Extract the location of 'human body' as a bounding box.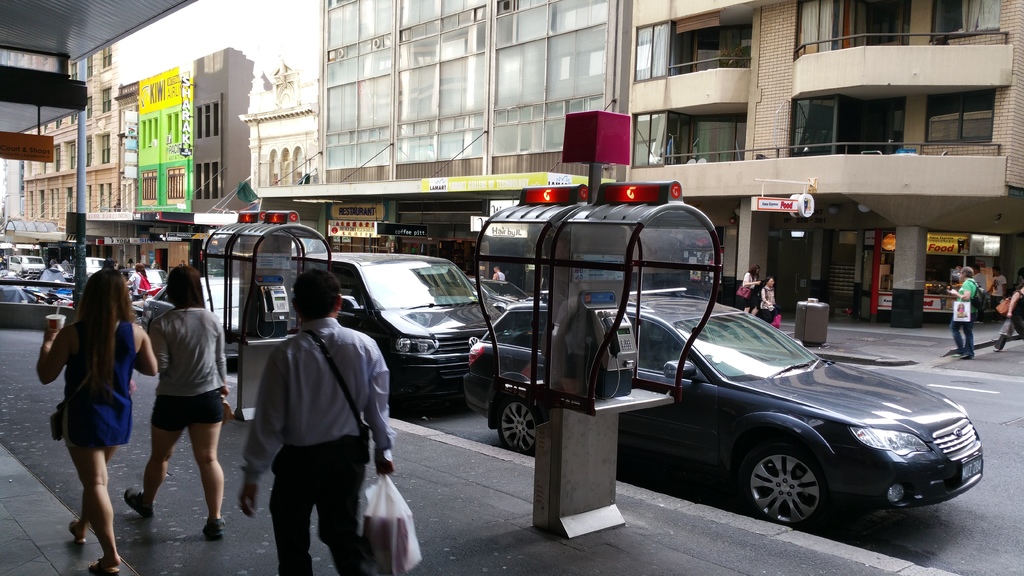
[x1=236, y1=311, x2=394, y2=575].
